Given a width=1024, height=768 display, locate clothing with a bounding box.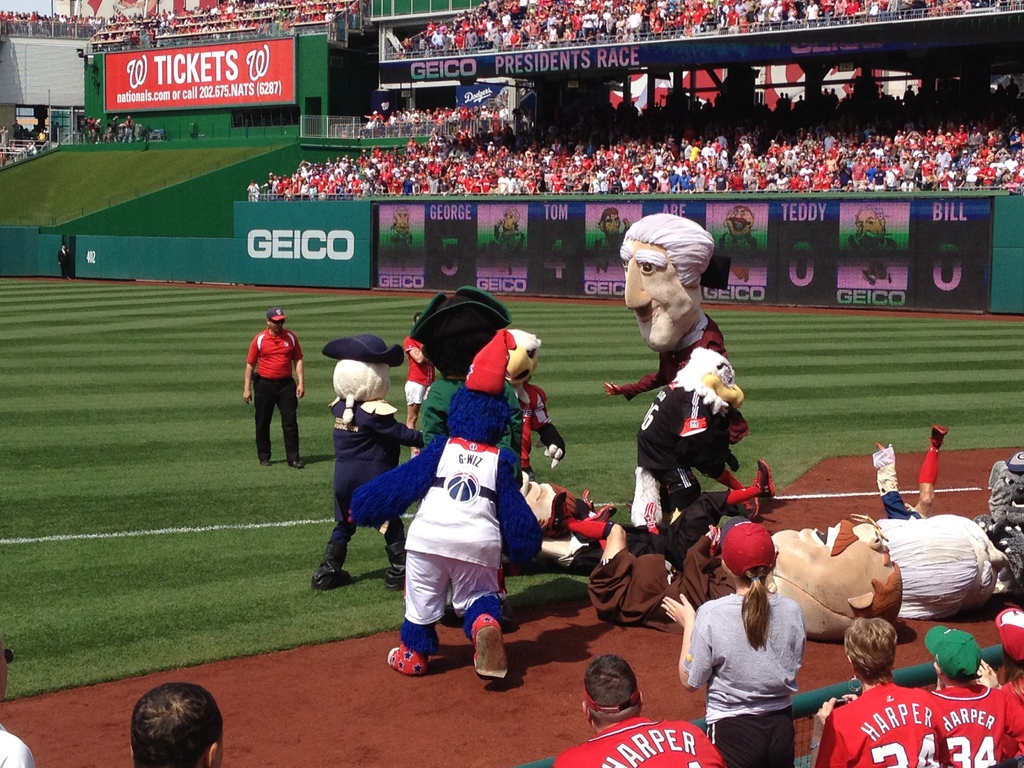
Located: left=927, top=621, right=1023, bottom=765.
